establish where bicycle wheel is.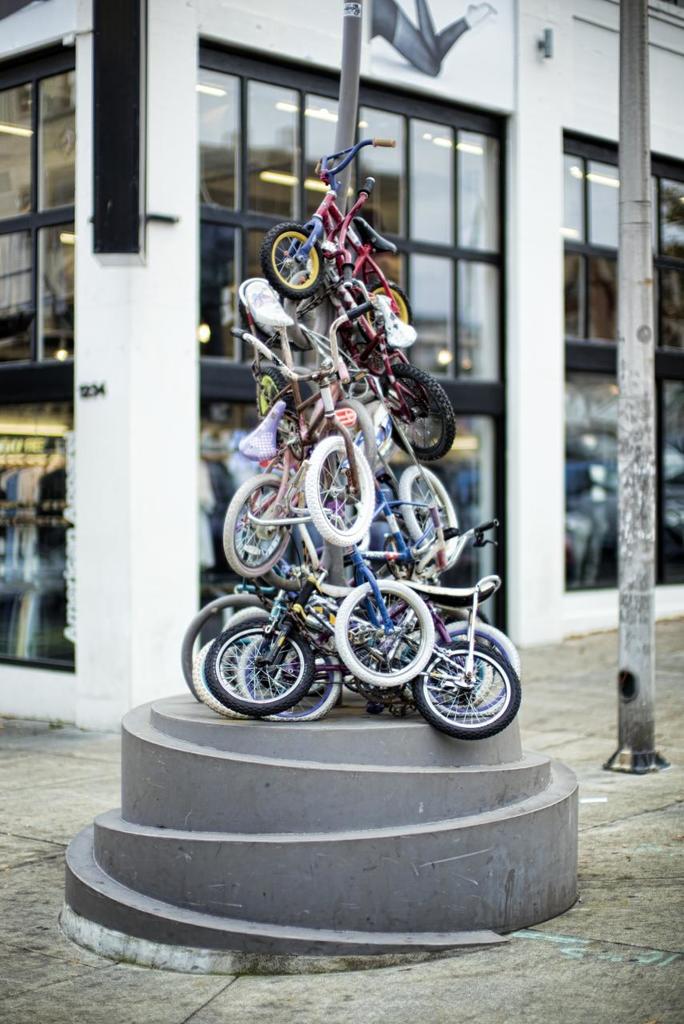
Established at BBox(360, 282, 410, 353).
